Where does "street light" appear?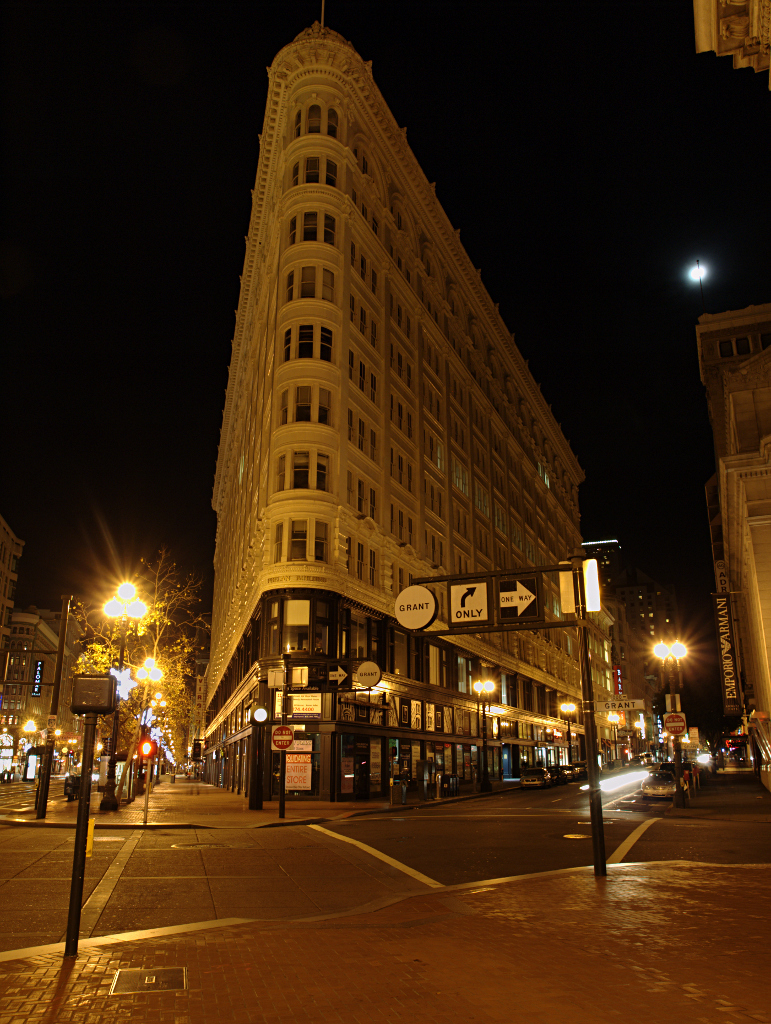
Appears at Rect(115, 662, 163, 809).
